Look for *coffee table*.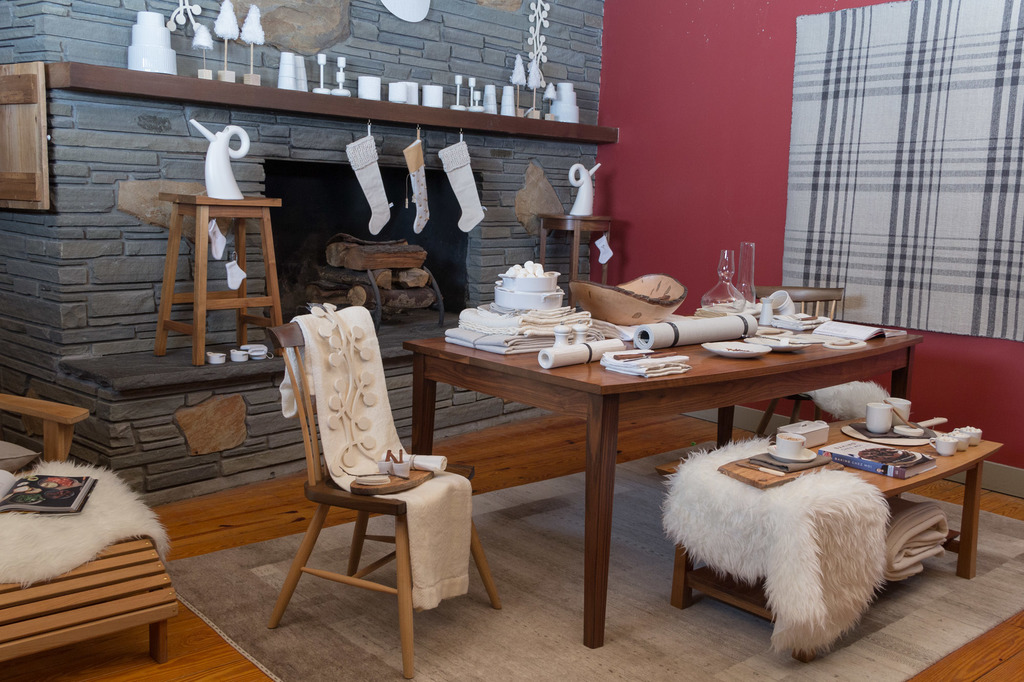
Found: {"x1": 413, "y1": 305, "x2": 861, "y2": 637}.
